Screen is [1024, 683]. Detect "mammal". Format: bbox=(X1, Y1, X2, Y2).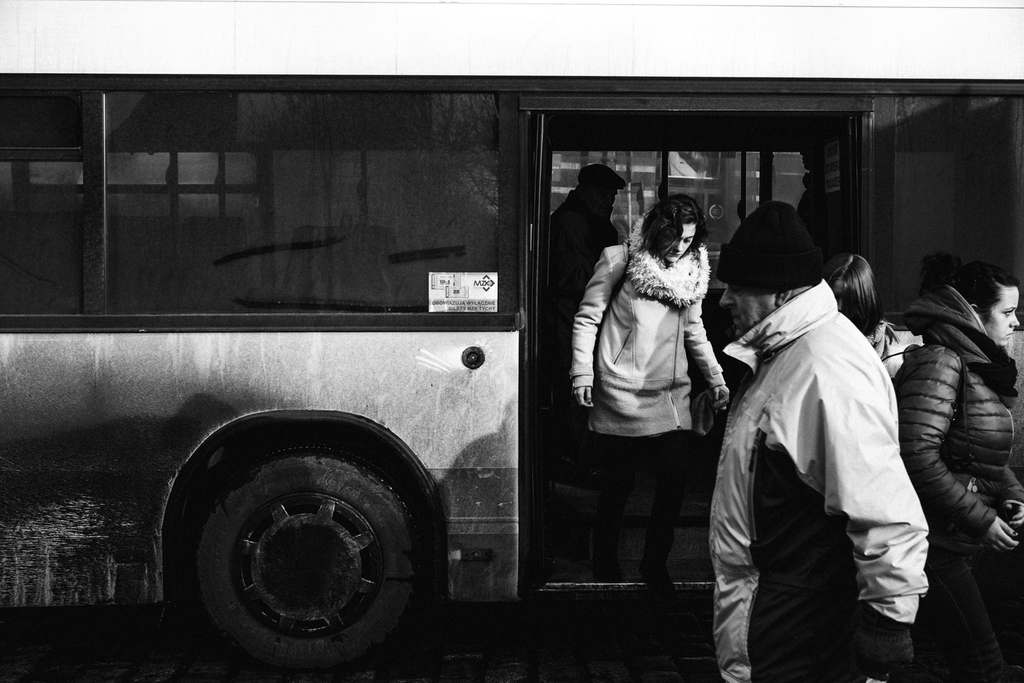
bbox=(711, 176, 924, 682).
